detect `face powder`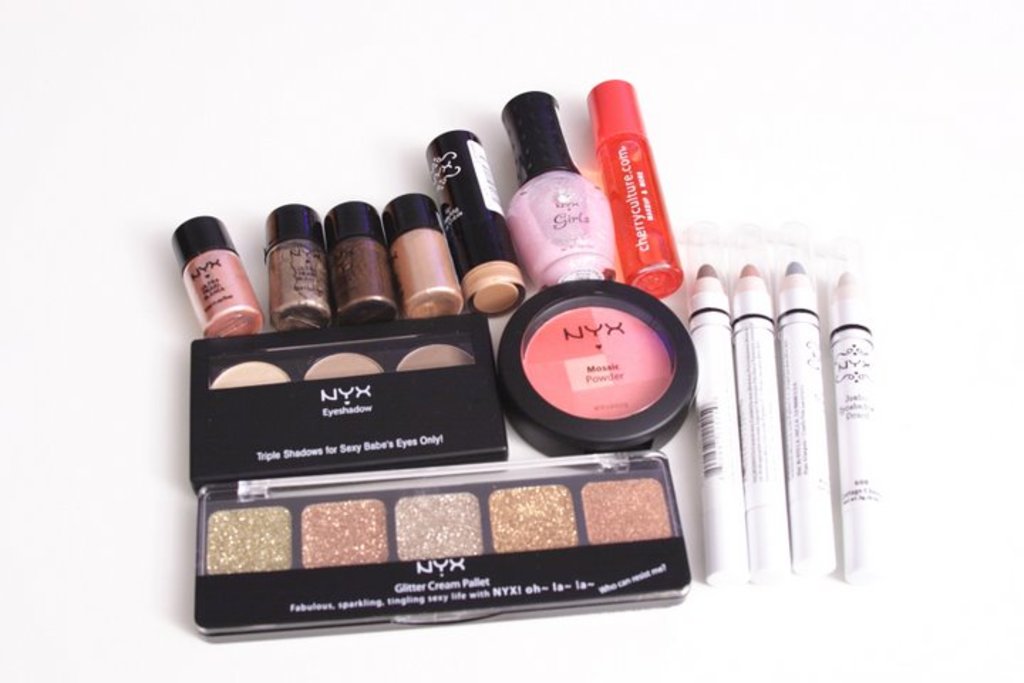
[306, 351, 384, 381]
